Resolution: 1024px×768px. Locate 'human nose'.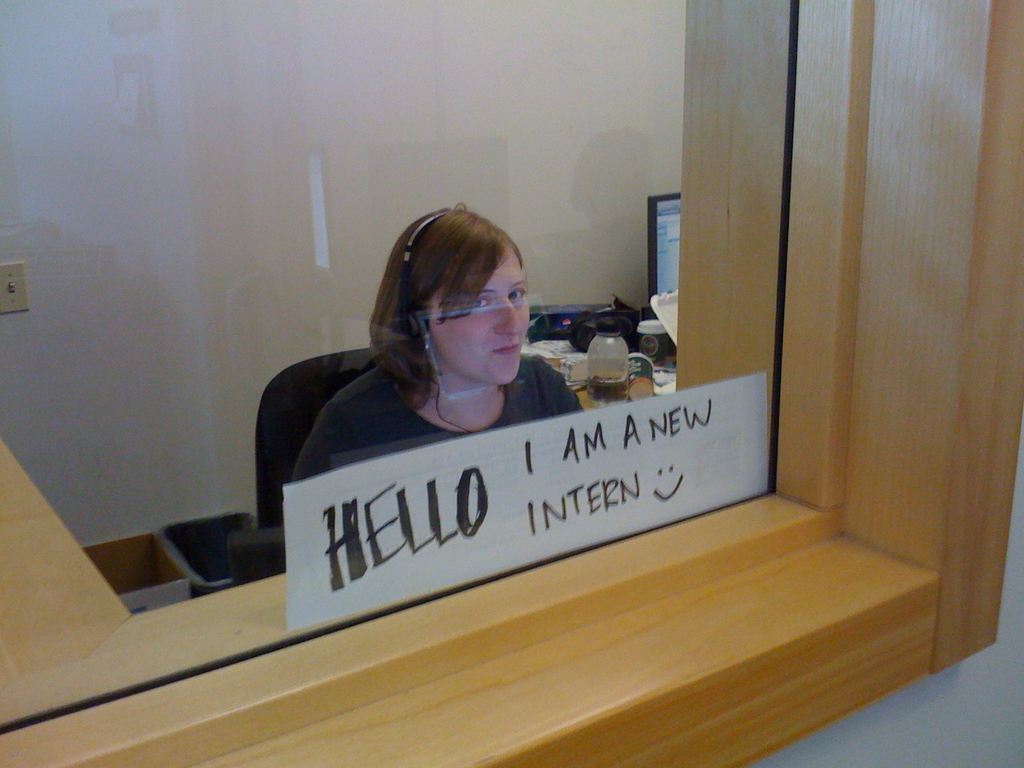
494:300:524:333.
